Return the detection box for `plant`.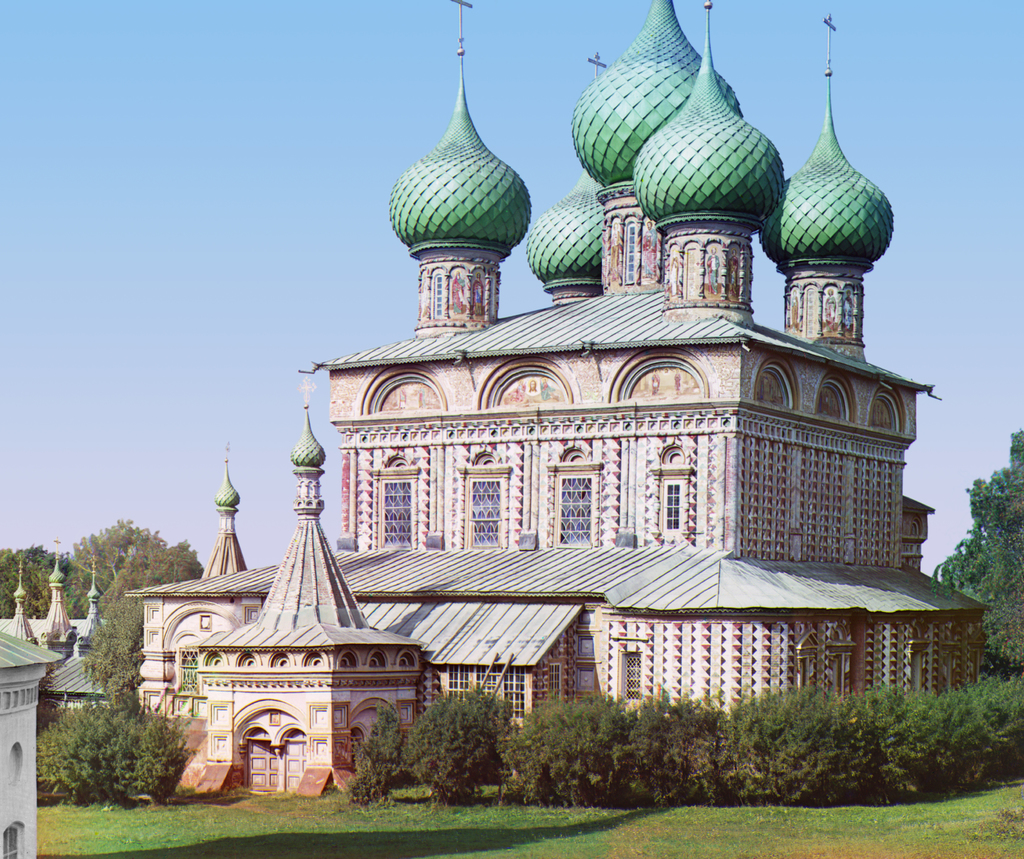
bbox(399, 683, 515, 807).
